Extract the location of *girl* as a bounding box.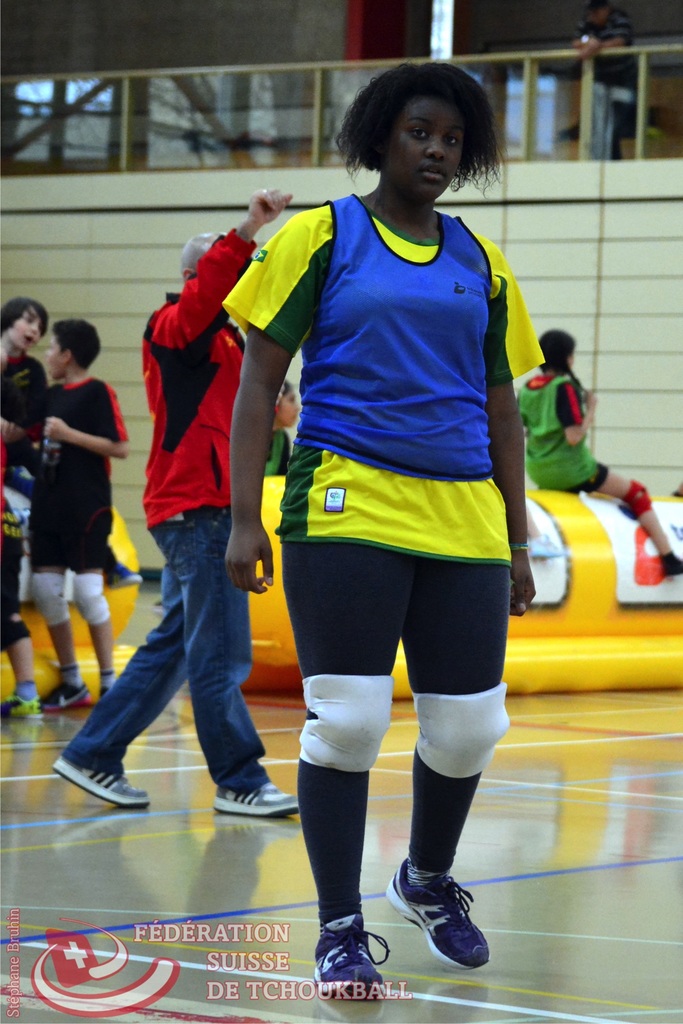
x1=513 y1=324 x2=682 y2=579.
